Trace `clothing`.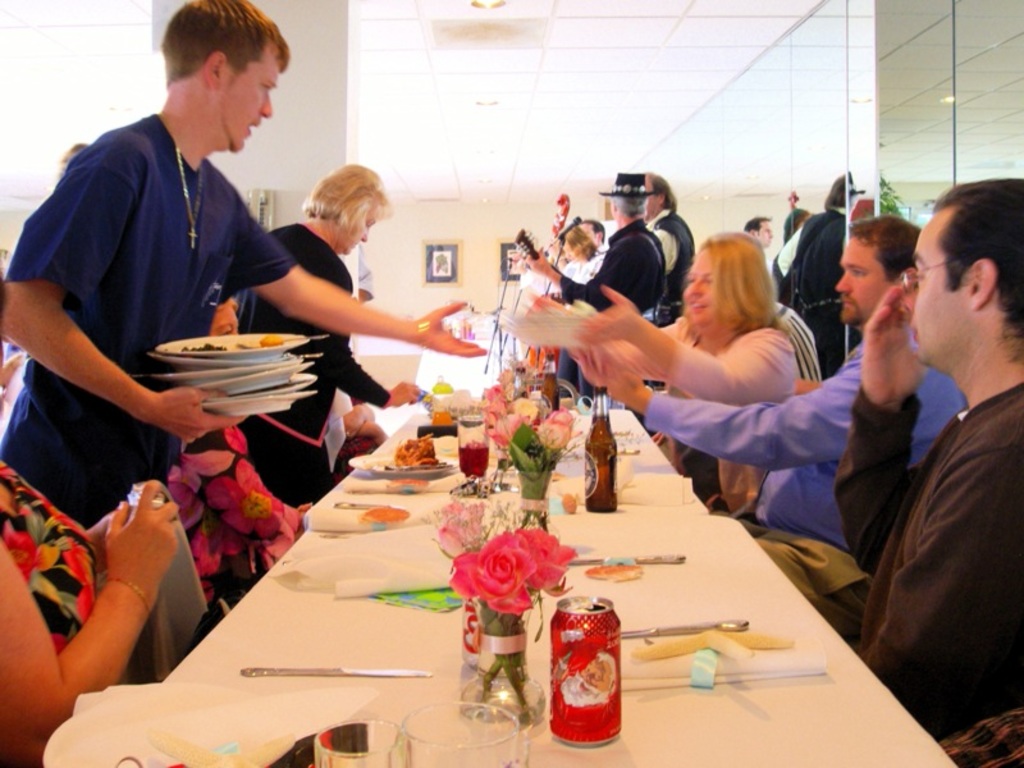
Traced to 796 211 854 379.
